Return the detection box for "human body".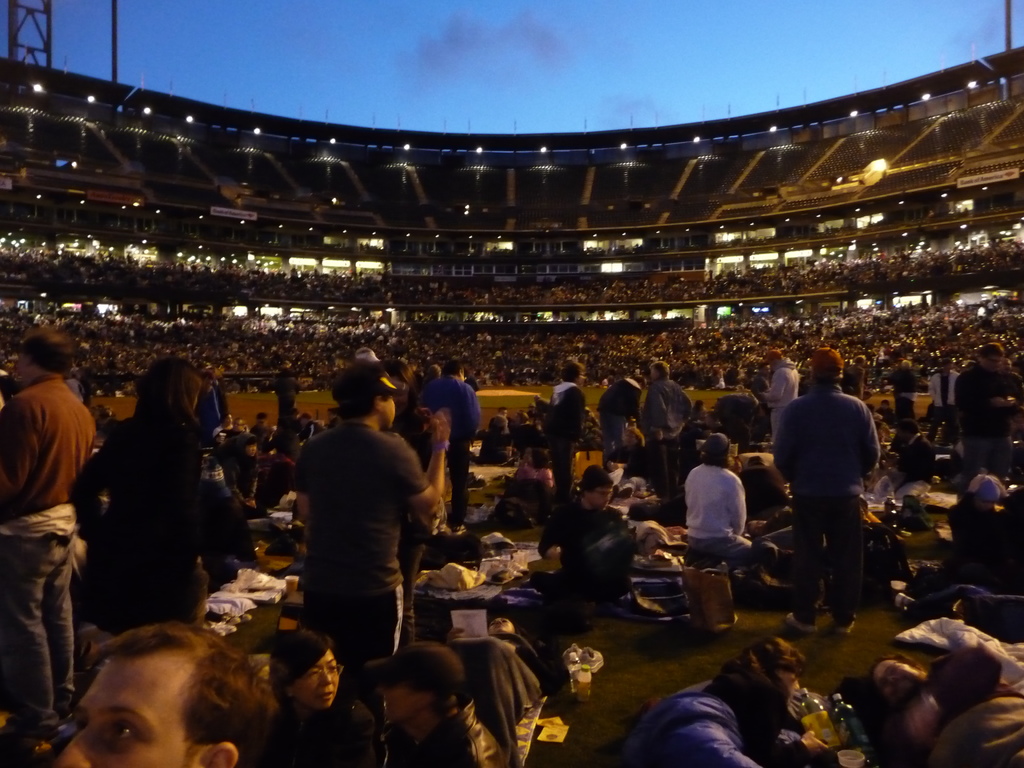
[left=630, top=634, right=822, bottom=767].
